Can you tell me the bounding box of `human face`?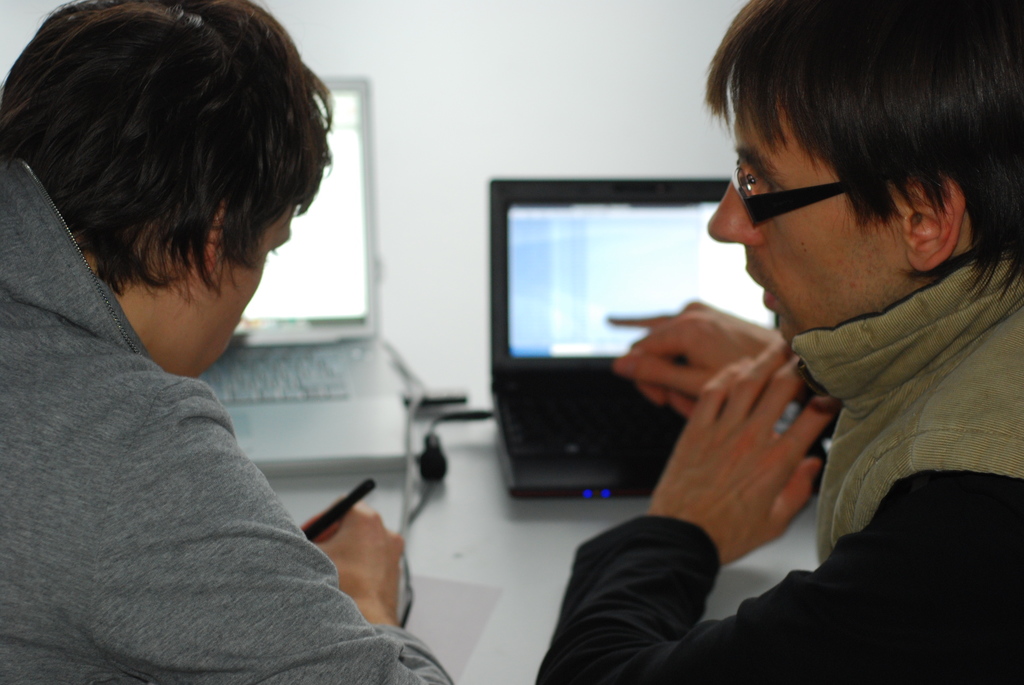
[x1=188, y1=194, x2=292, y2=382].
